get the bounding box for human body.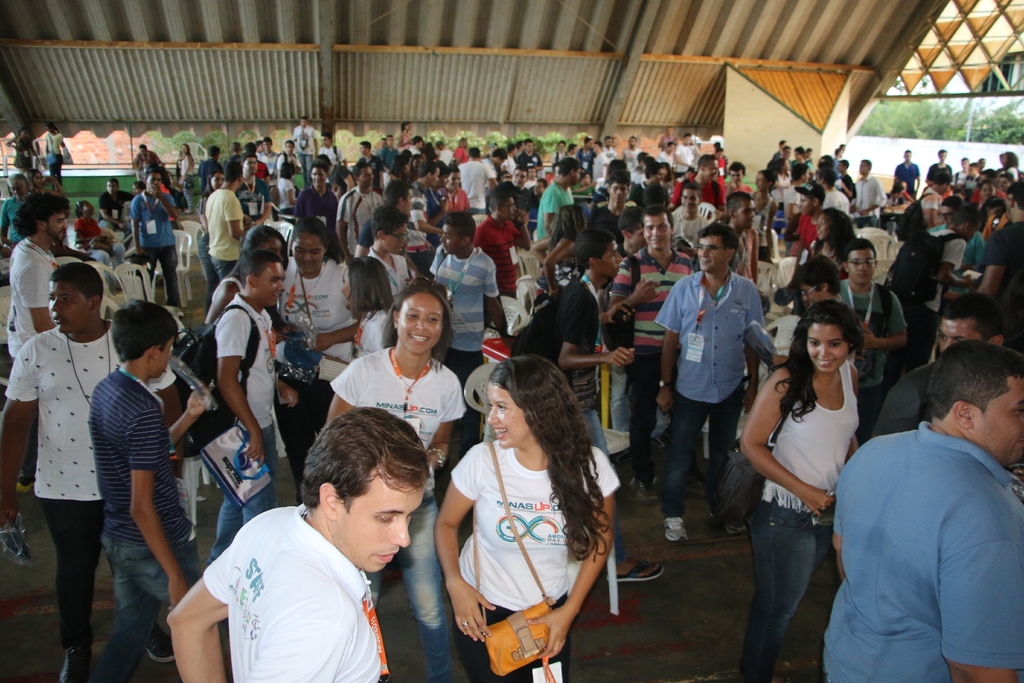
(851, 177, 886, 223).
